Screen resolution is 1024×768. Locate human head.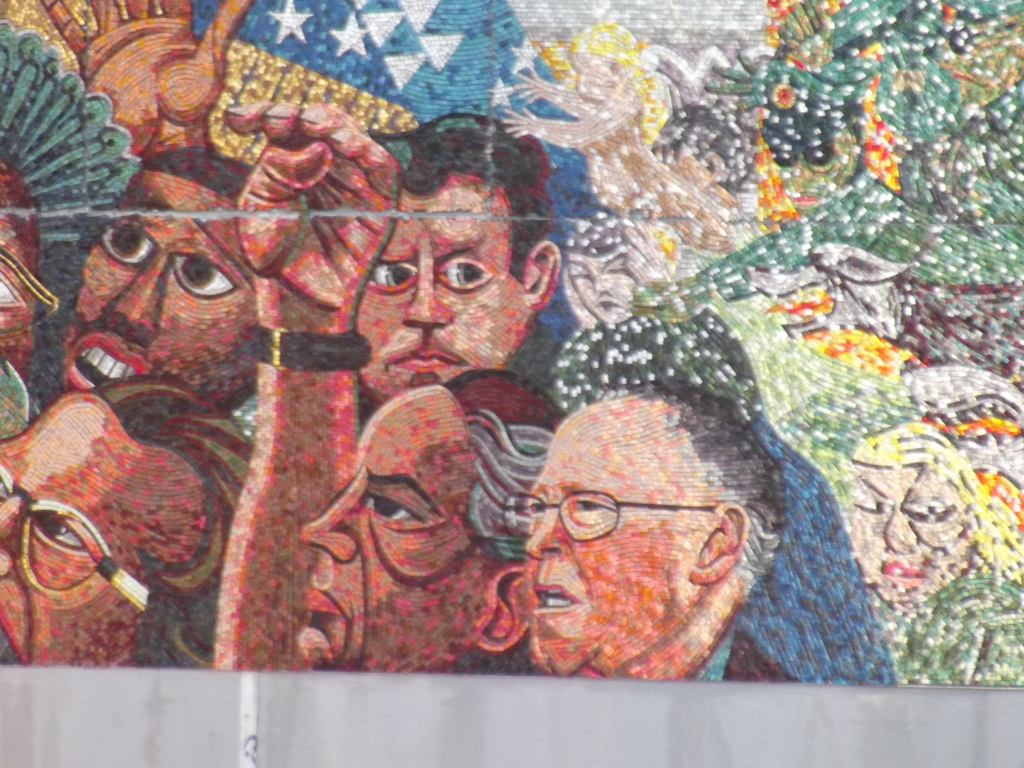
0 372 254 670.
